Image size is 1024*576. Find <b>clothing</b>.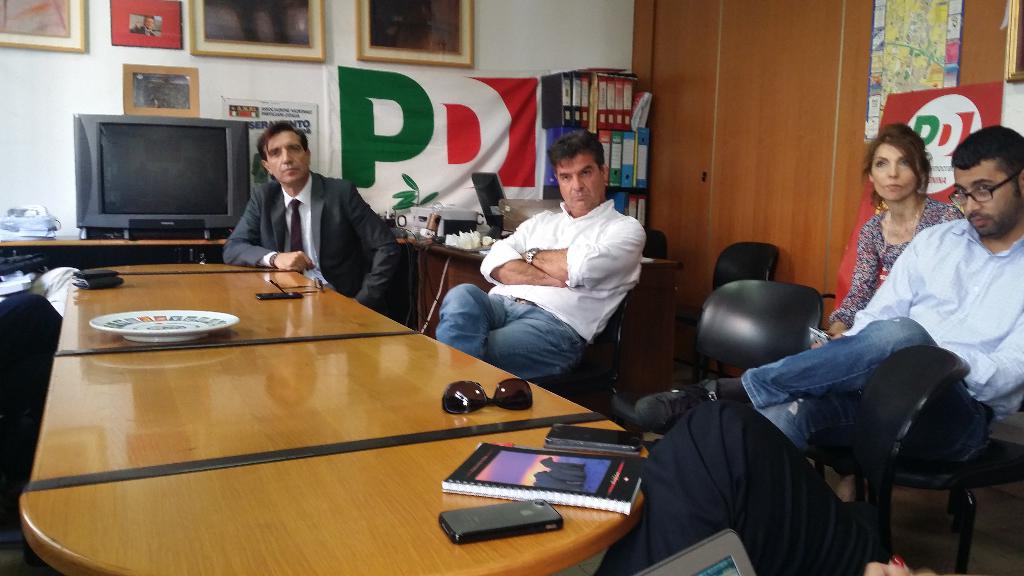
BBox(828, 196, 965, 322).
